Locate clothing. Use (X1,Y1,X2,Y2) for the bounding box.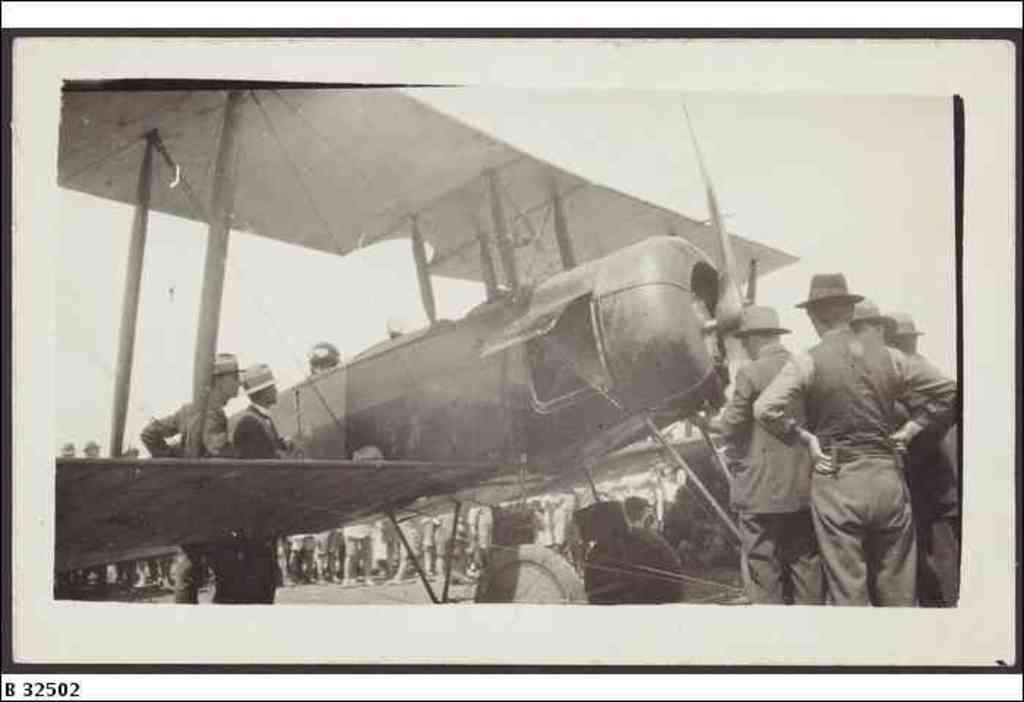
(748,325,961,613).
